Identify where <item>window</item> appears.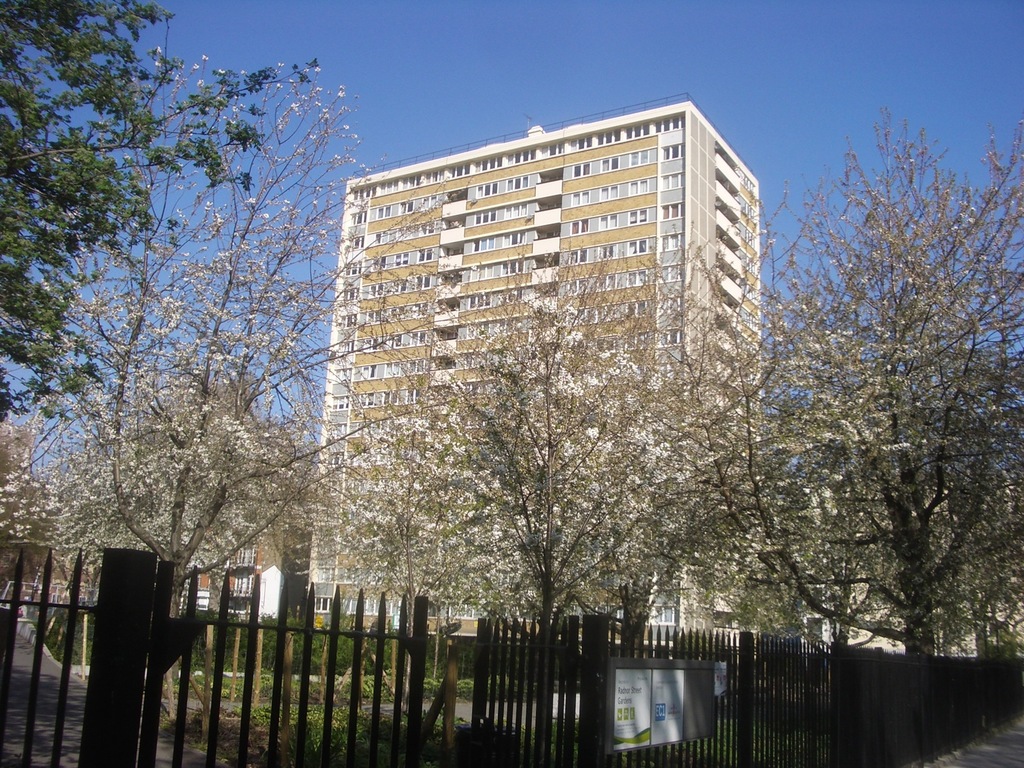
Appears at 417/219/436/236.
